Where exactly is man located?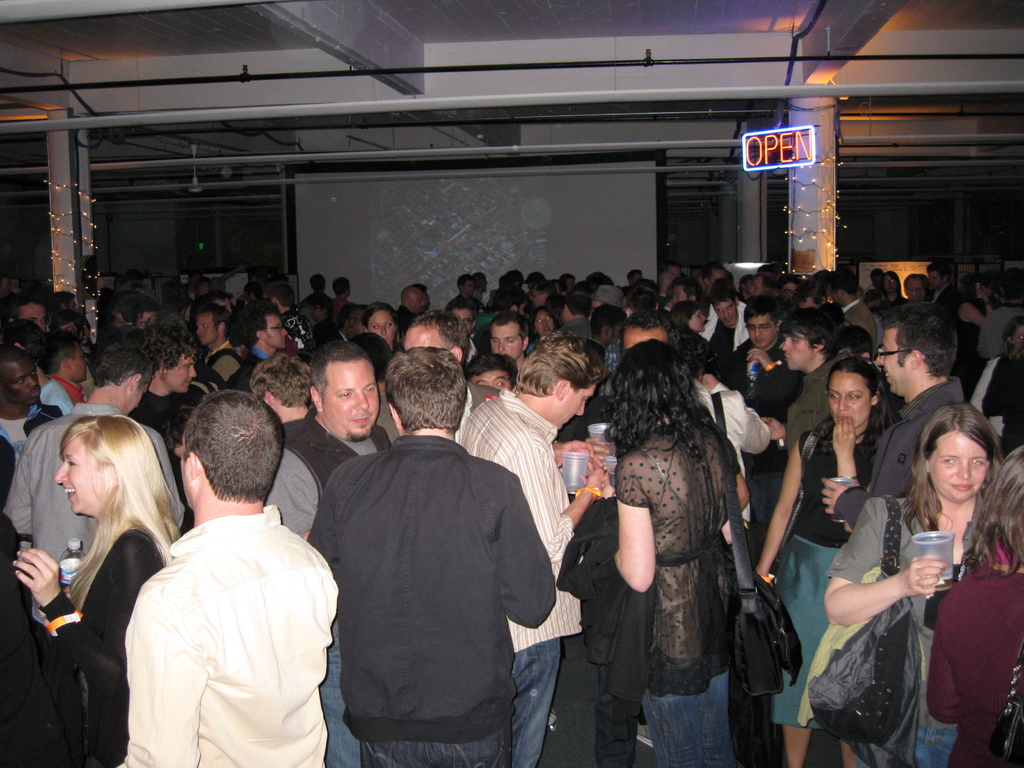
Its bounding box is (left=266, top=343, right=393, bottom=767).
